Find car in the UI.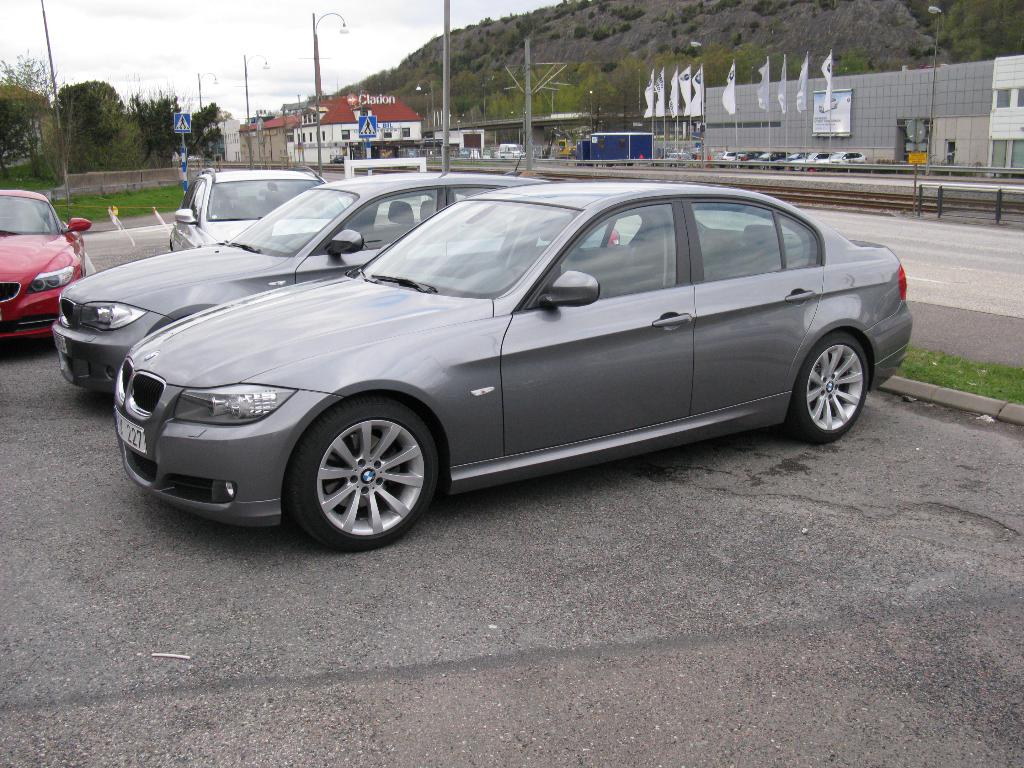
UI element at [left=49, top=156, right=614, bottom=394].
